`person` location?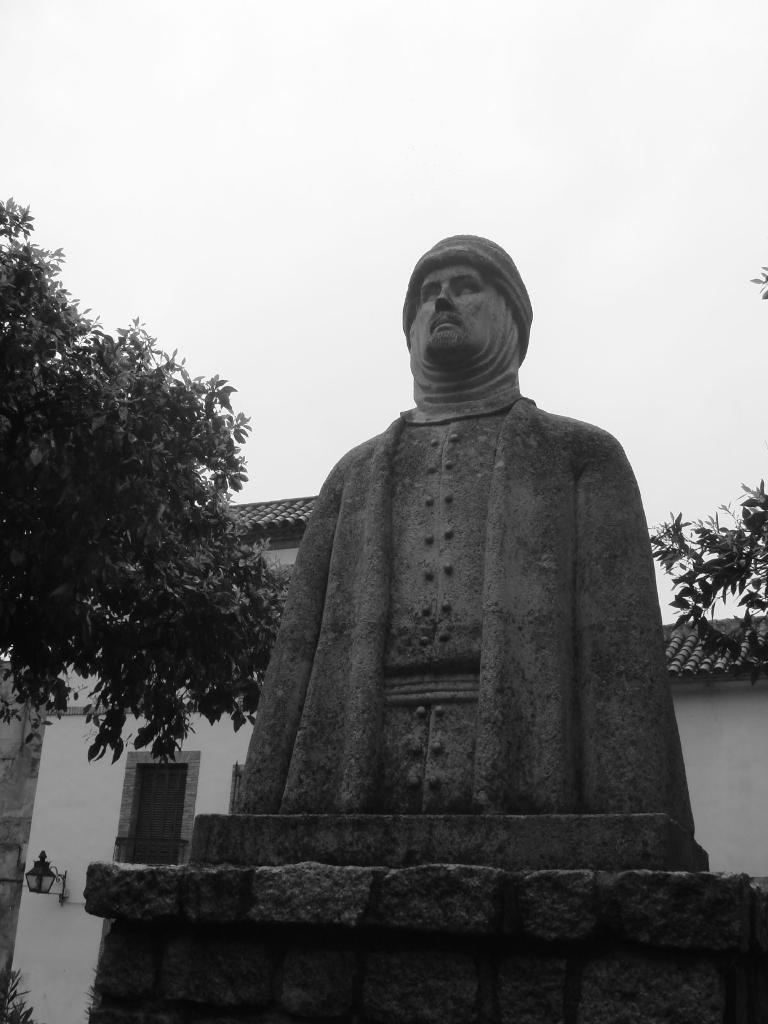
[257, 262, 693, 906]
